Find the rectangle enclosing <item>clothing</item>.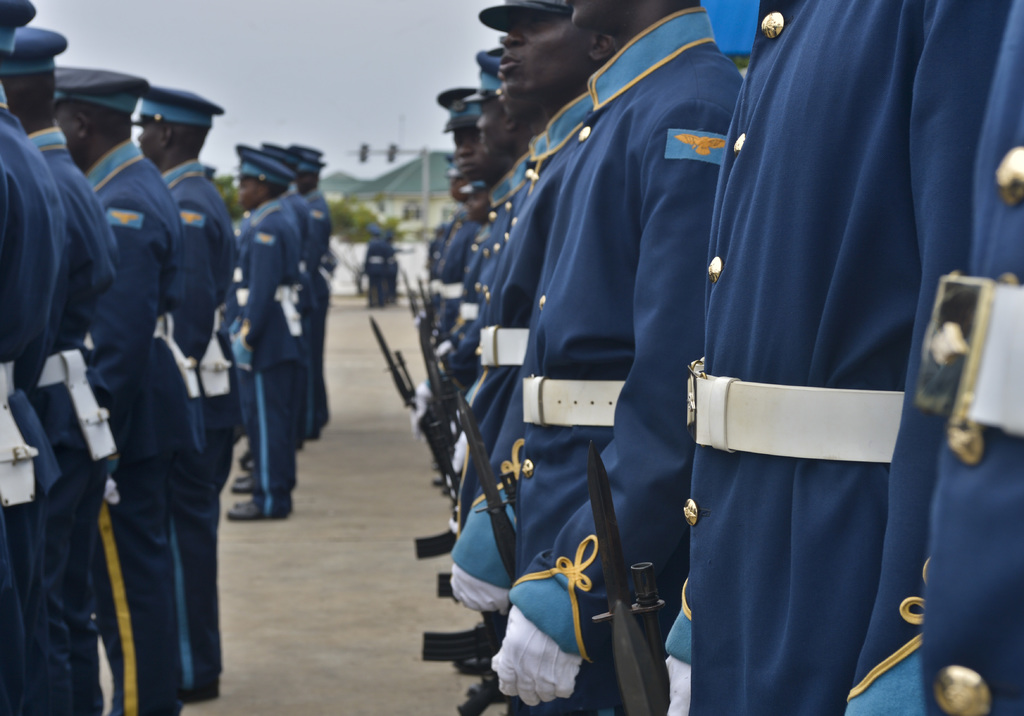
select_region(316, 195, 337, 428).
